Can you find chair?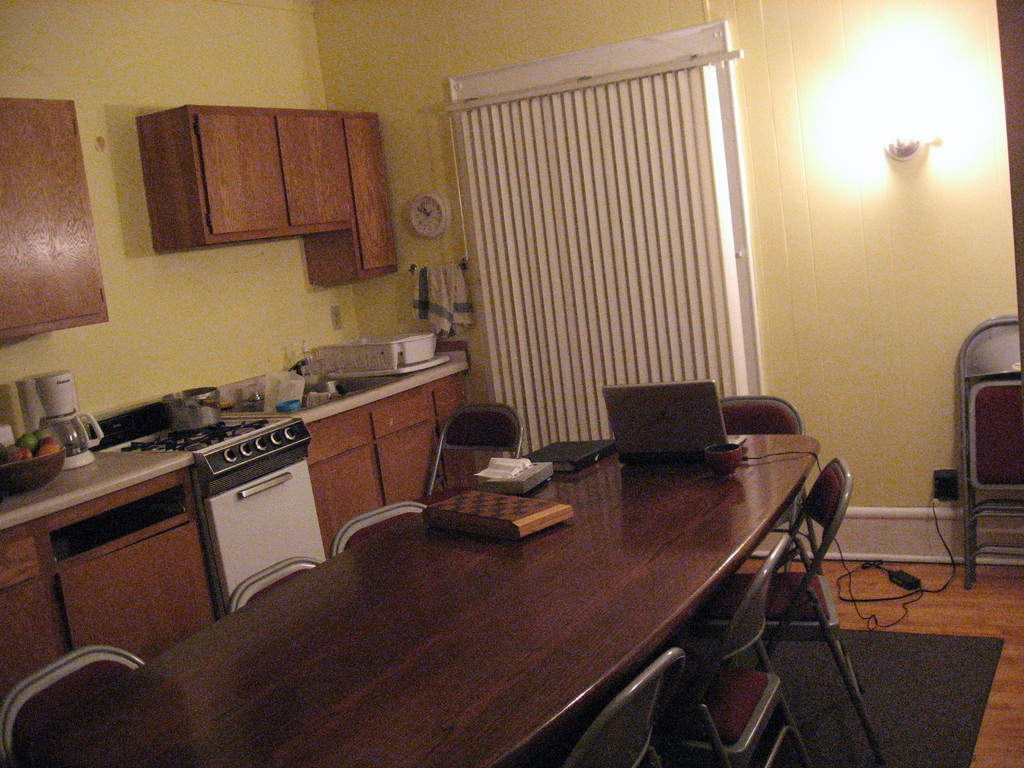
Yes, bounding box: x1=328, y1=499, x2=425, y2=554.
